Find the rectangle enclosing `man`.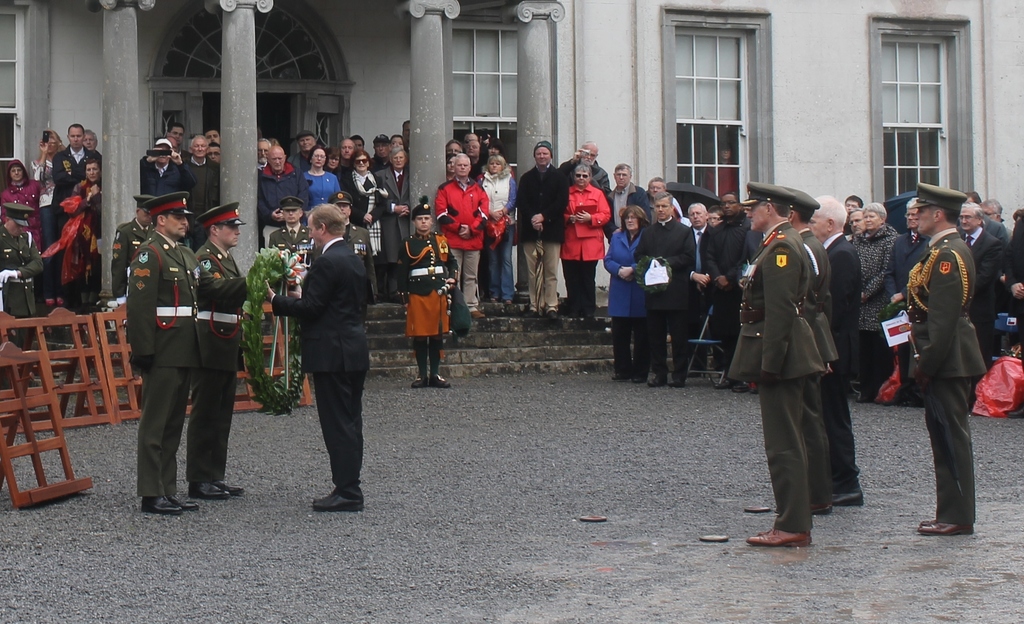
(x1=253, y1=197, x2=378, y2=516).
